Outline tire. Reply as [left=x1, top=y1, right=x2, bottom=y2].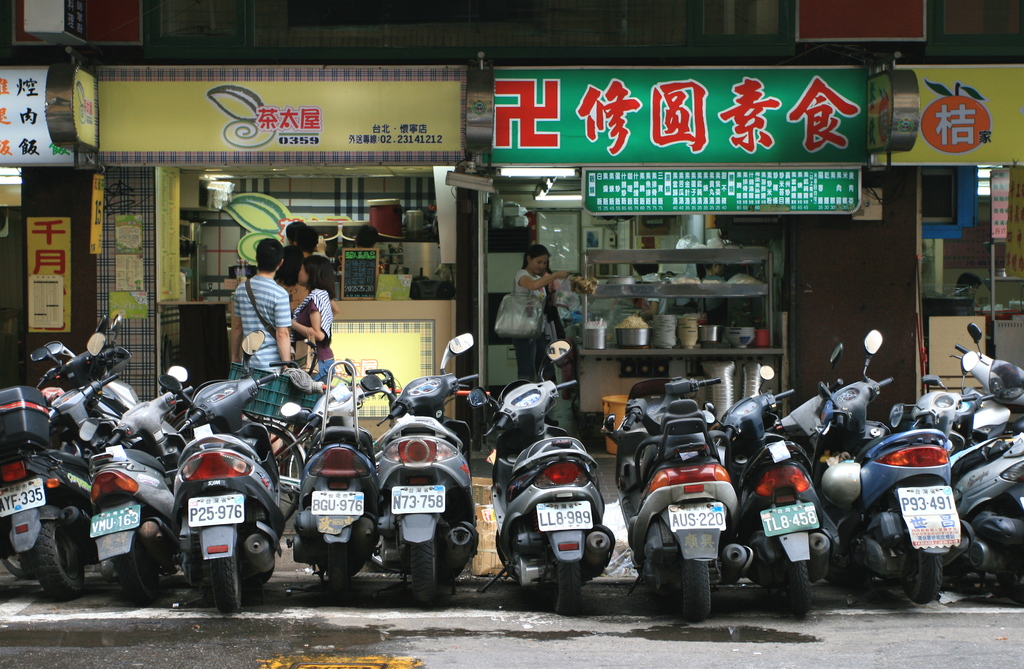
[left=36, top=517, right=90, bottom=607].
